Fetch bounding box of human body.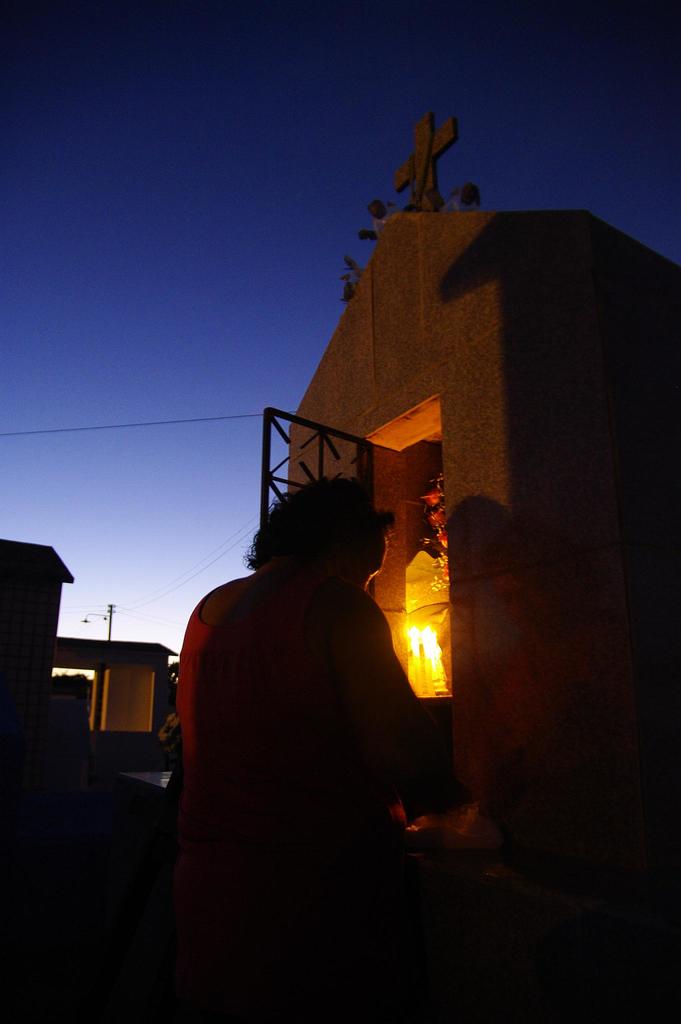
Bbox: pyautogui.locateOnScreen(140, 461, 455, 993).
